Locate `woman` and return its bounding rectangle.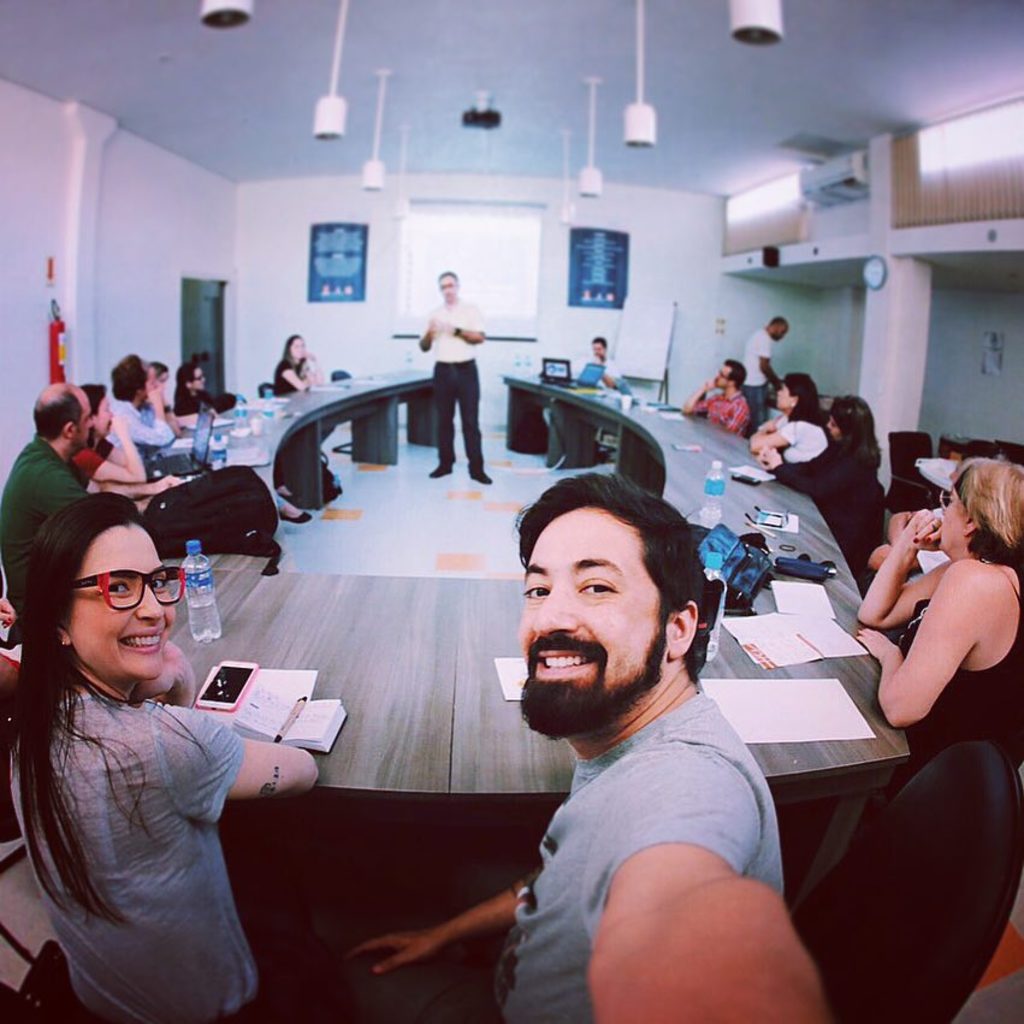
(177, 354, 313, 509).
